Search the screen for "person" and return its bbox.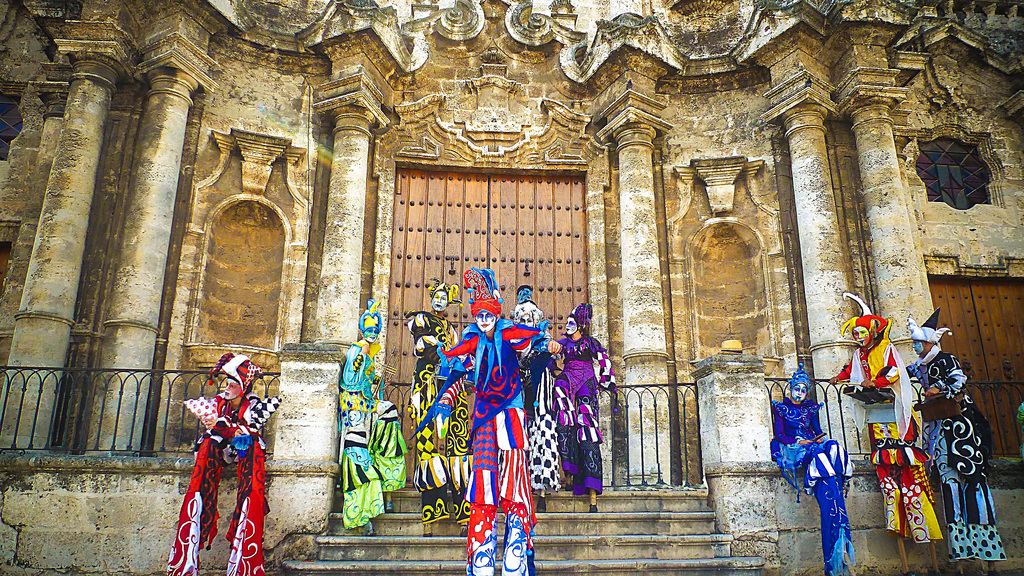
Found: detection(826, 288, 951, 543).
